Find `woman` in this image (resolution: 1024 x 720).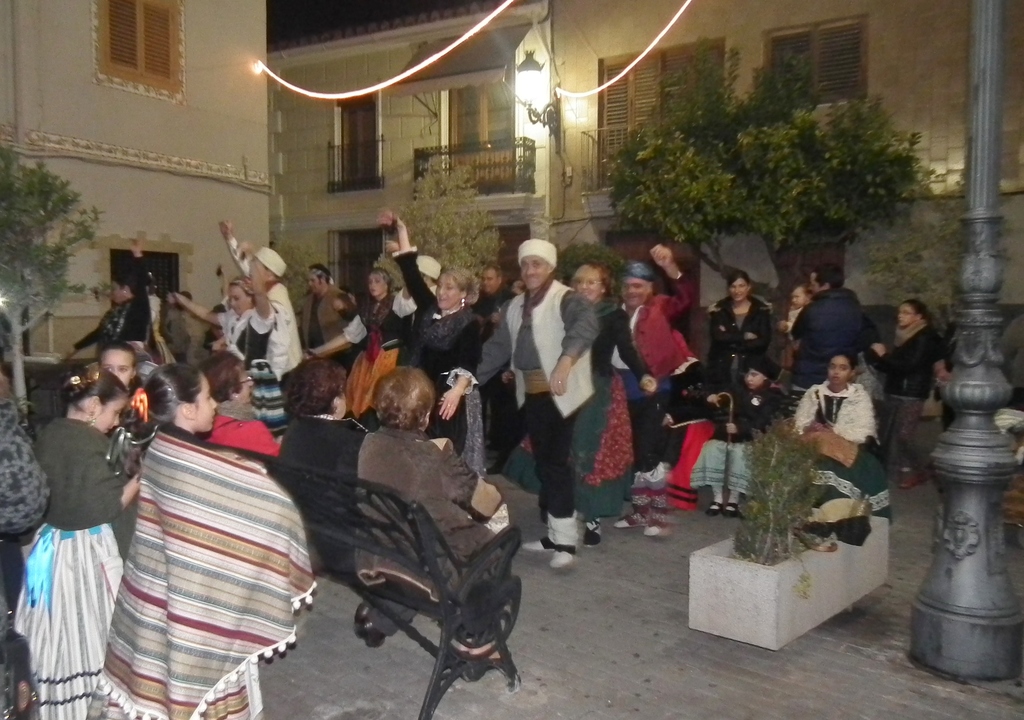
box=[501, 259, 660, 550].
